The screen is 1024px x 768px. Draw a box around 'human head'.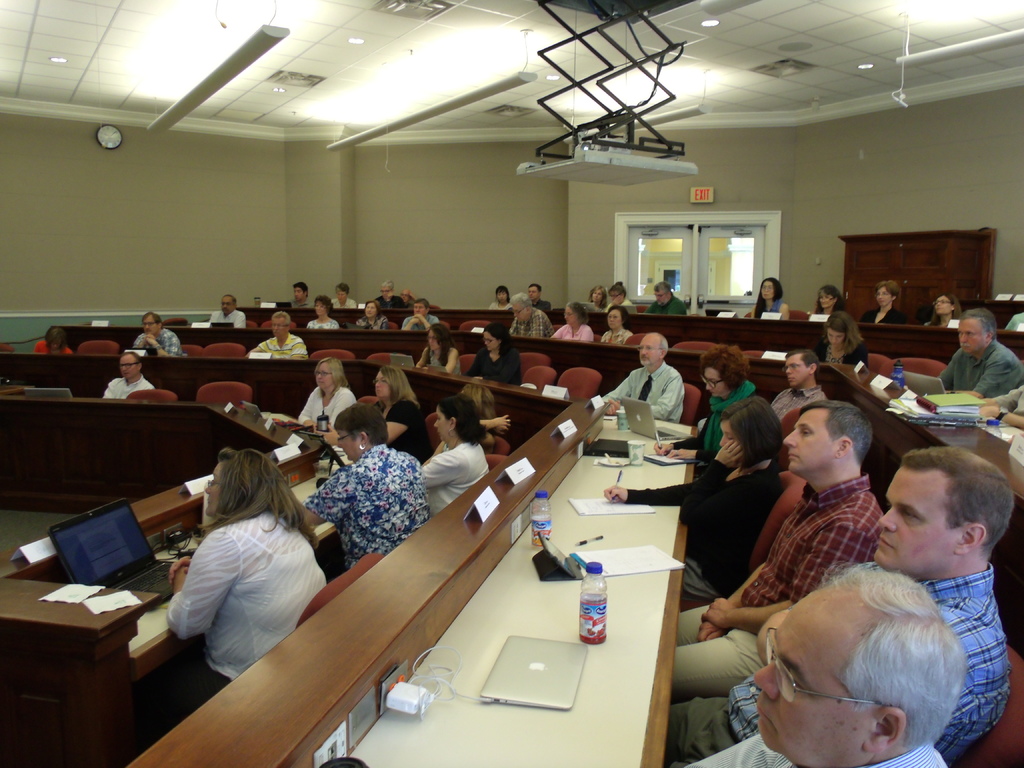
<region>637, 330, 666, 366</region>.
